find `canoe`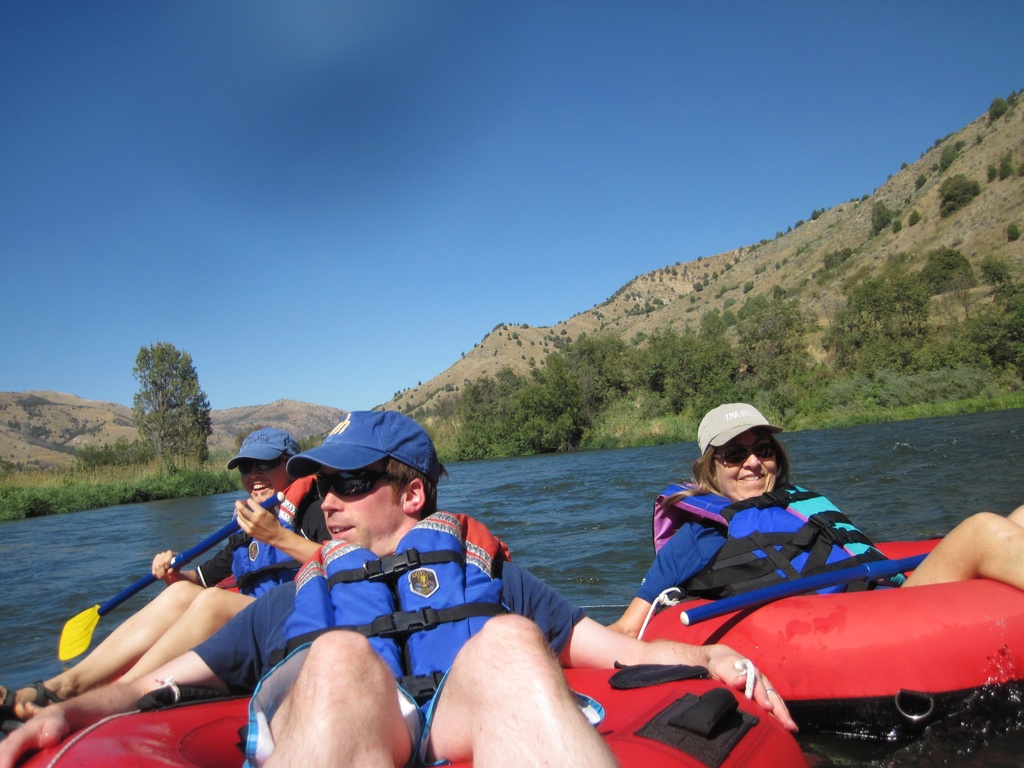
<bbox>637, 538, 1023, 767</bbox>
